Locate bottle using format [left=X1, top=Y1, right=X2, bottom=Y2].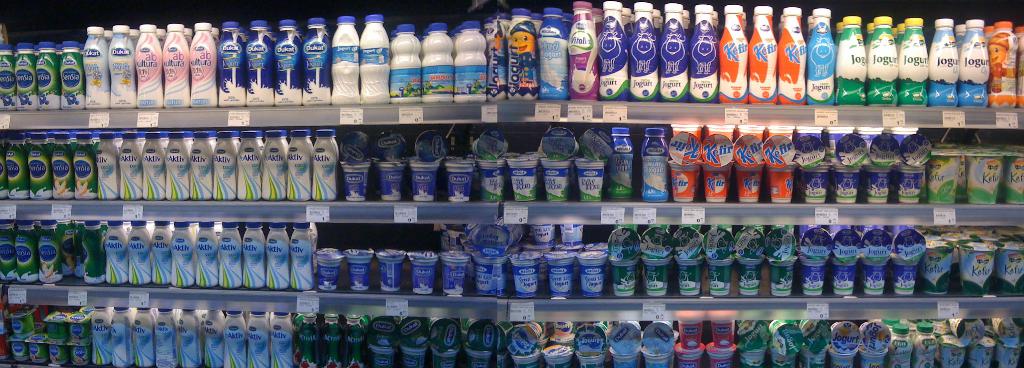
[left=640, top=126, right=674, bottom=208].
